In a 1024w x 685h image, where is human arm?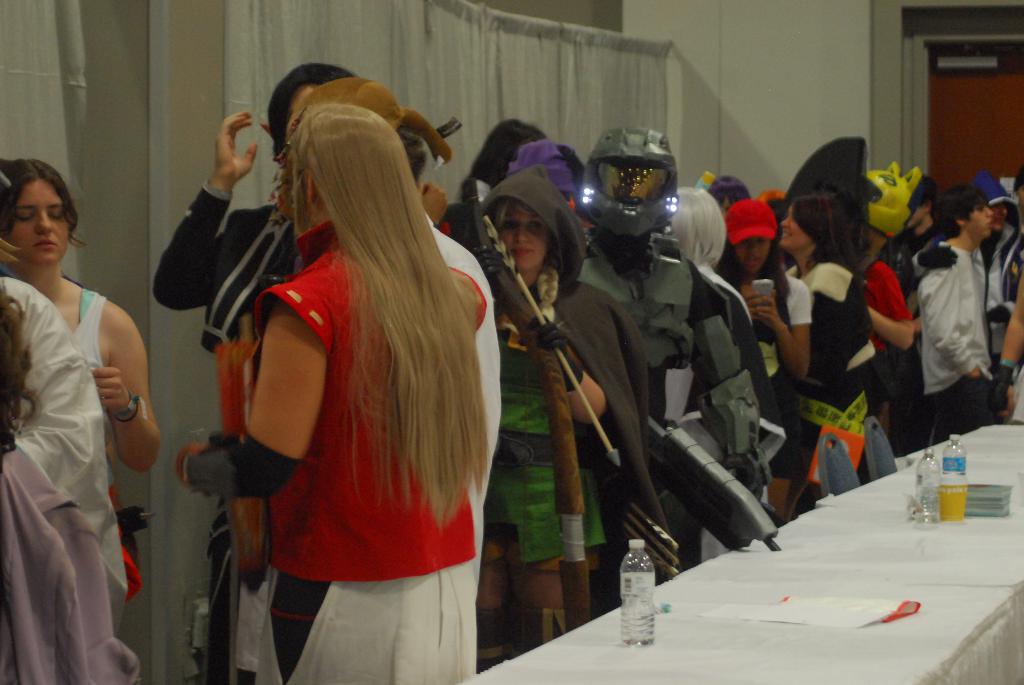
[138,111,252,318].
